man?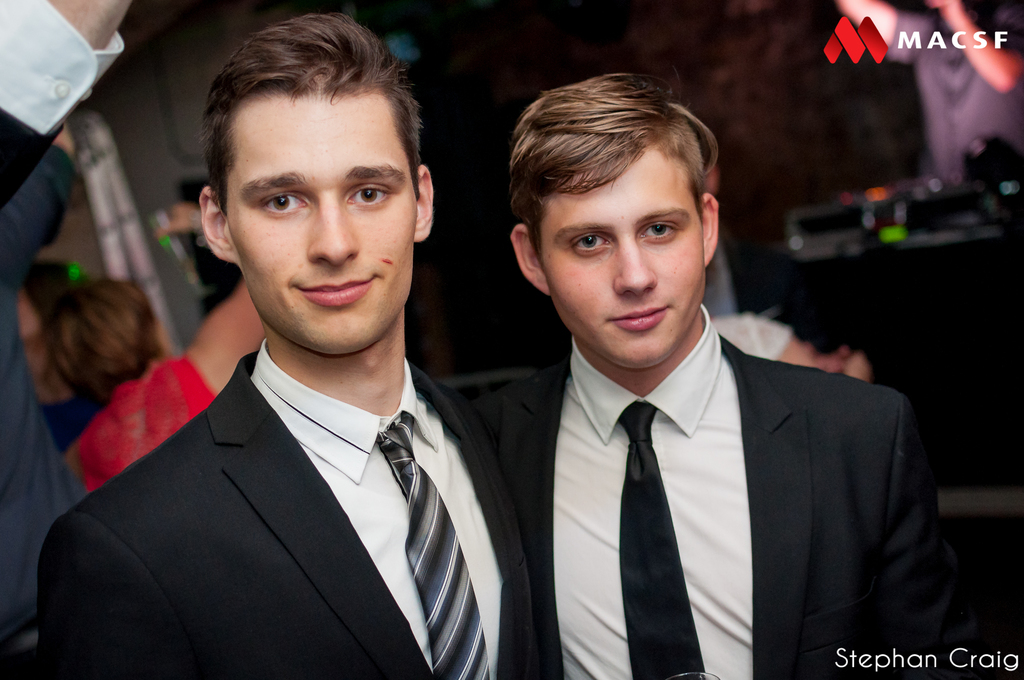
442, 145, 978, 644
